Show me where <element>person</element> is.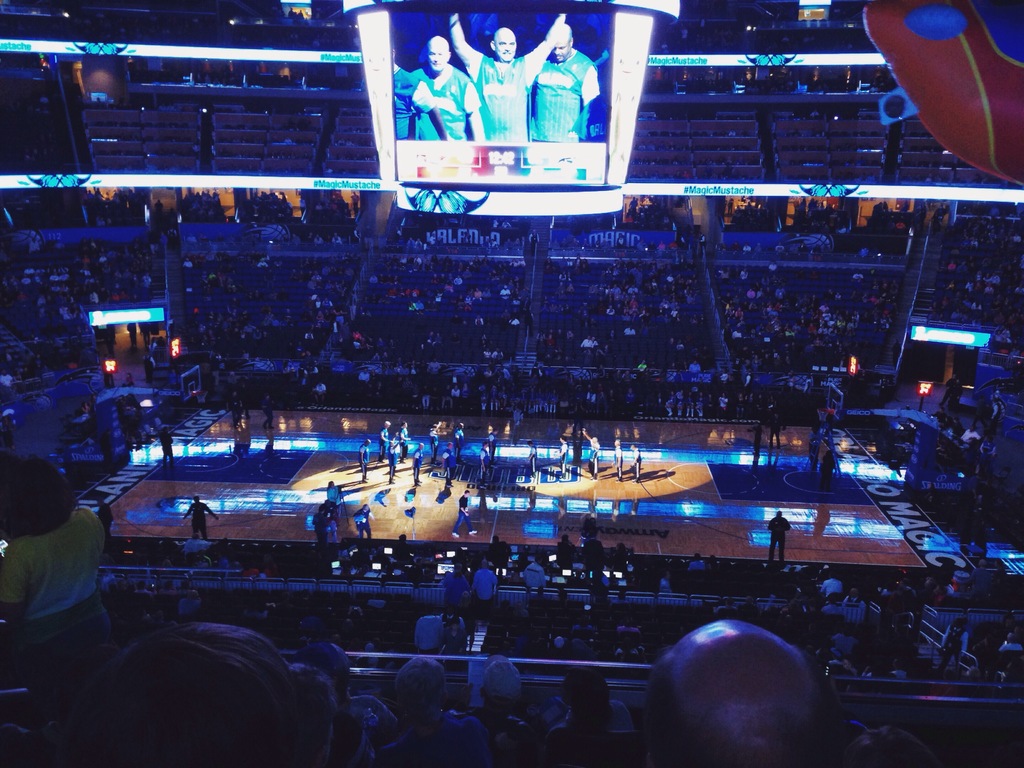
<element>person</element> is at bbox=(451, 487, 475, 538).
